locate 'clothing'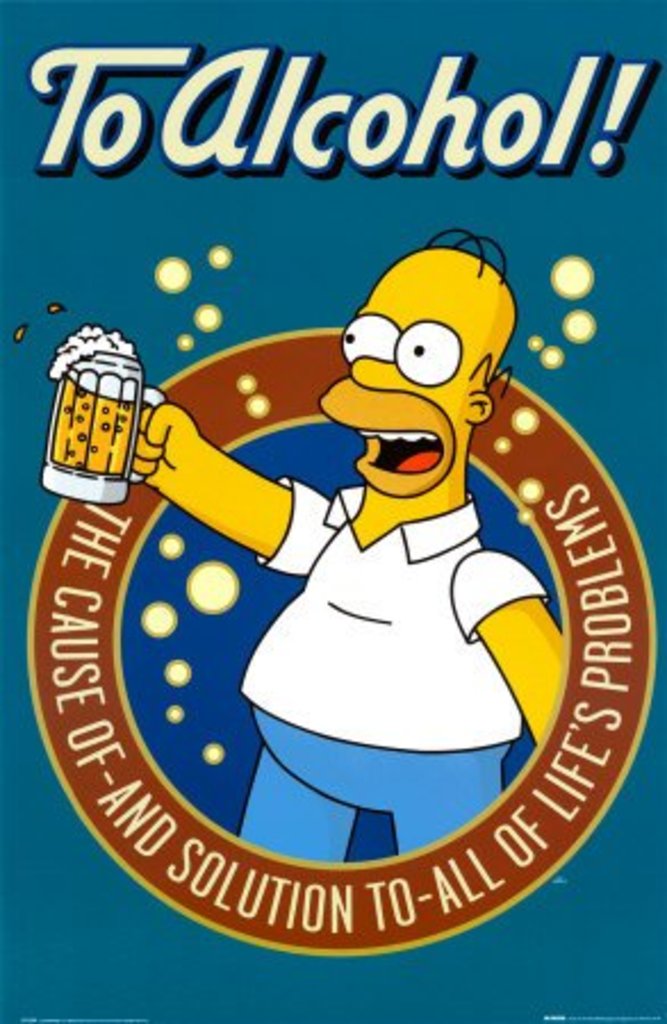
region(244, 478, 560, 874)
